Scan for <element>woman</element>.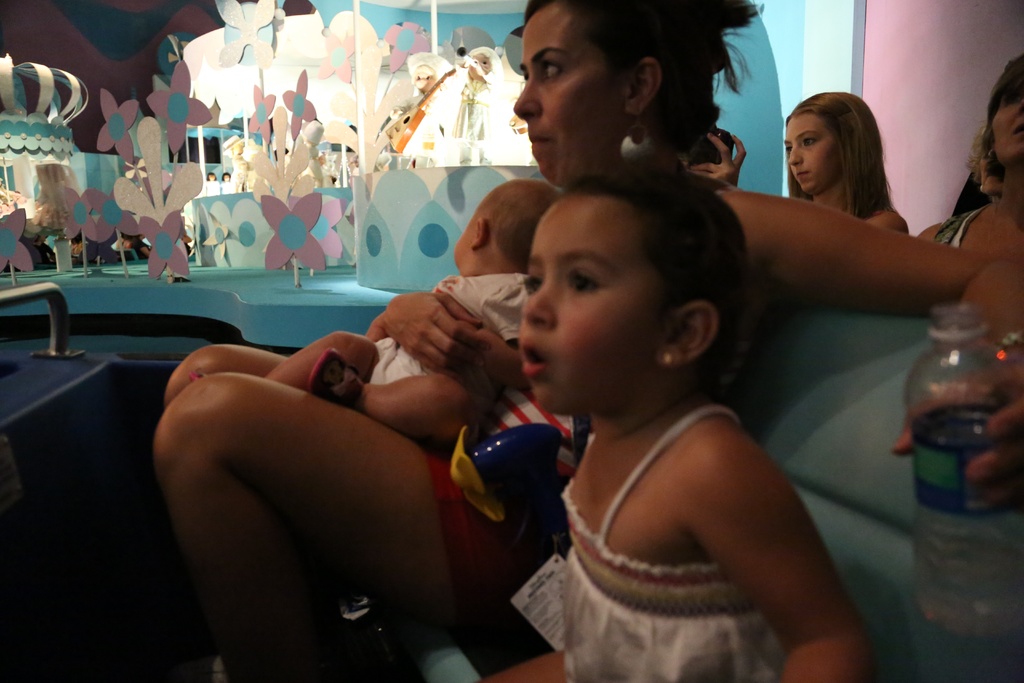
Scan result: select_region(686, 89, 919, 245).
